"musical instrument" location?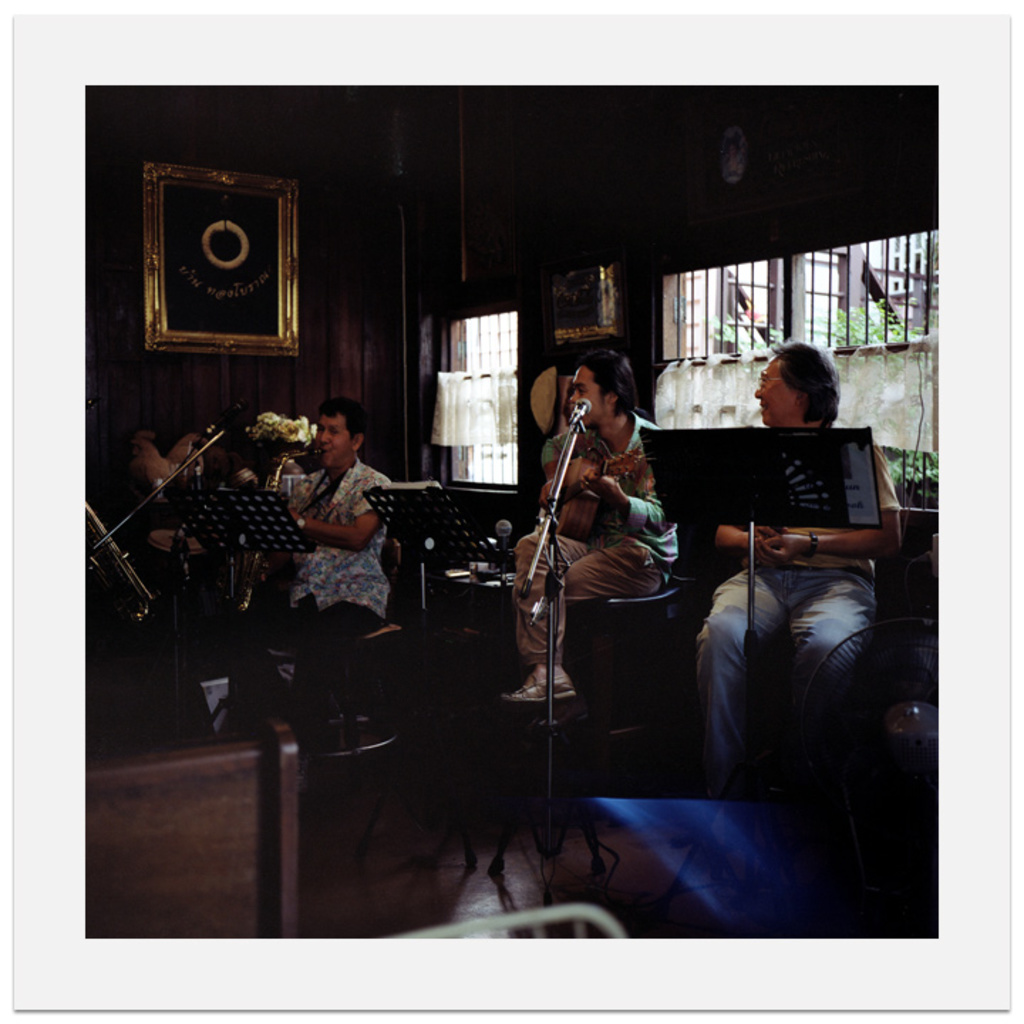
left=220, top=437, right=324, bottom=631
